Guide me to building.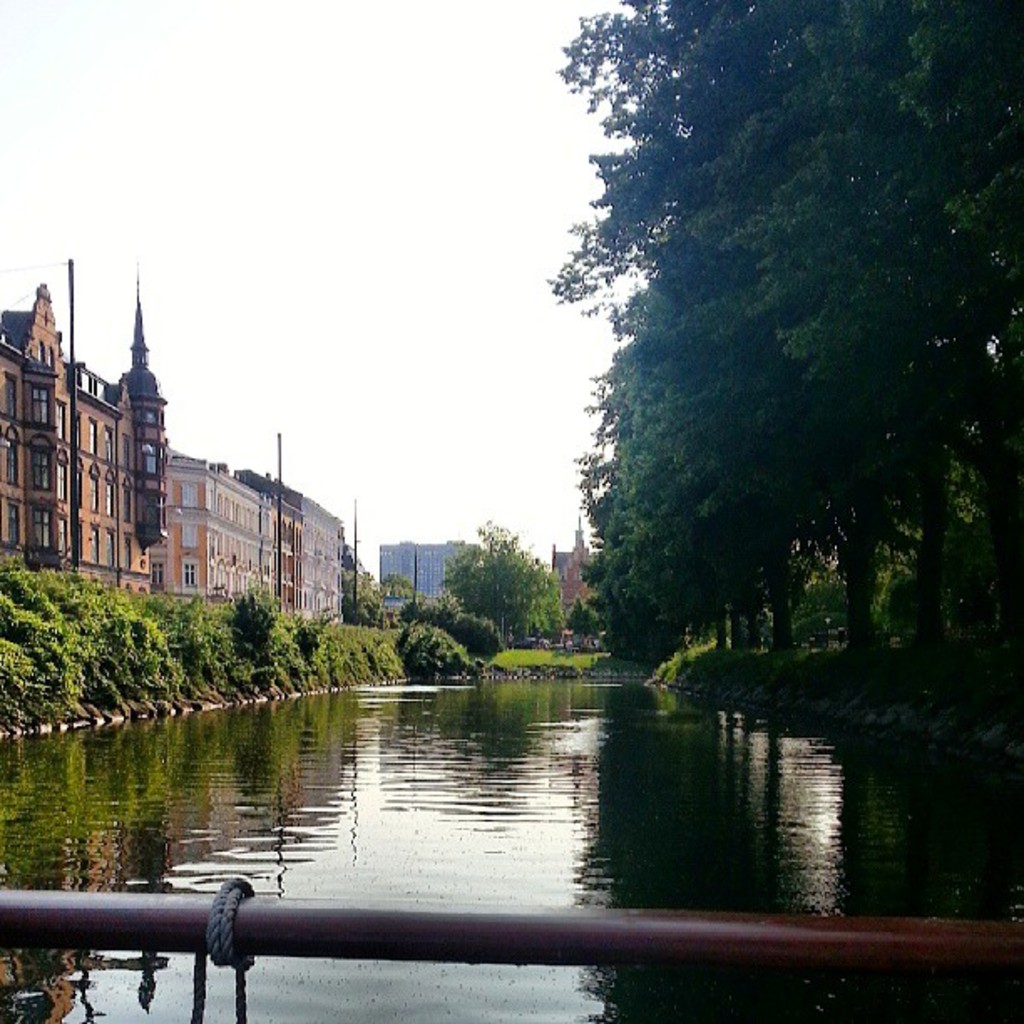
Guidance: locate(373, 534, 477, 609).
